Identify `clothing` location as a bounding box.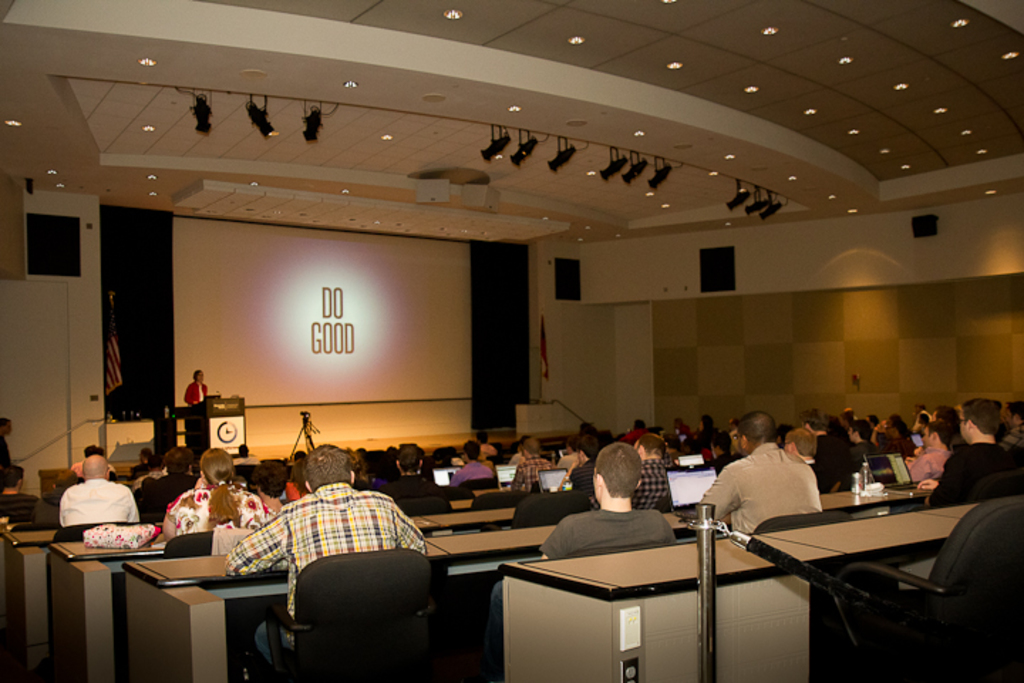
BBox(213, 482, 404, 660).
